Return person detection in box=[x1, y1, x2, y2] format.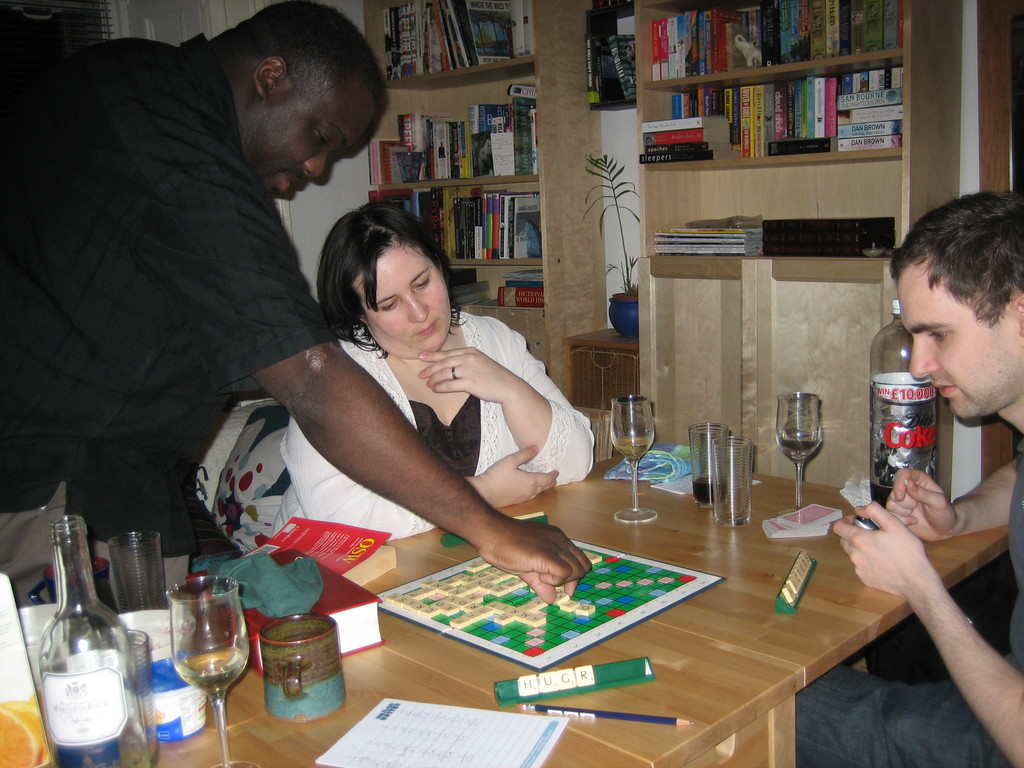
box=[797, 191, 1023, 767].
